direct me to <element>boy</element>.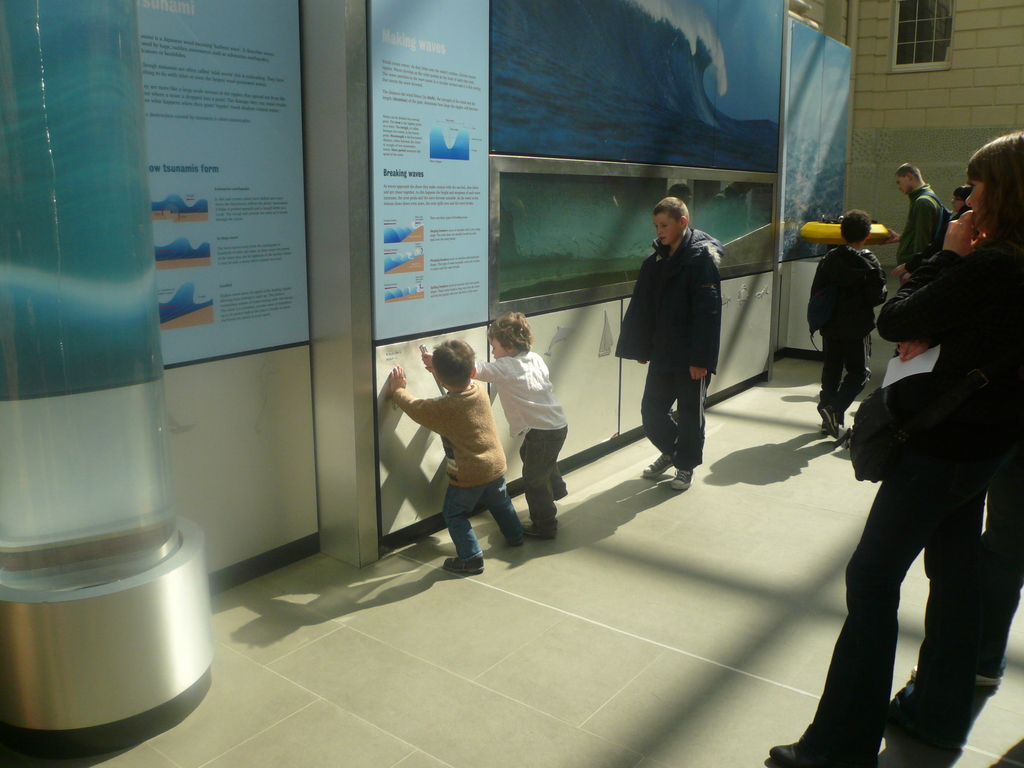
Direction: [left=412, top=298, right=588, bottom=543].
